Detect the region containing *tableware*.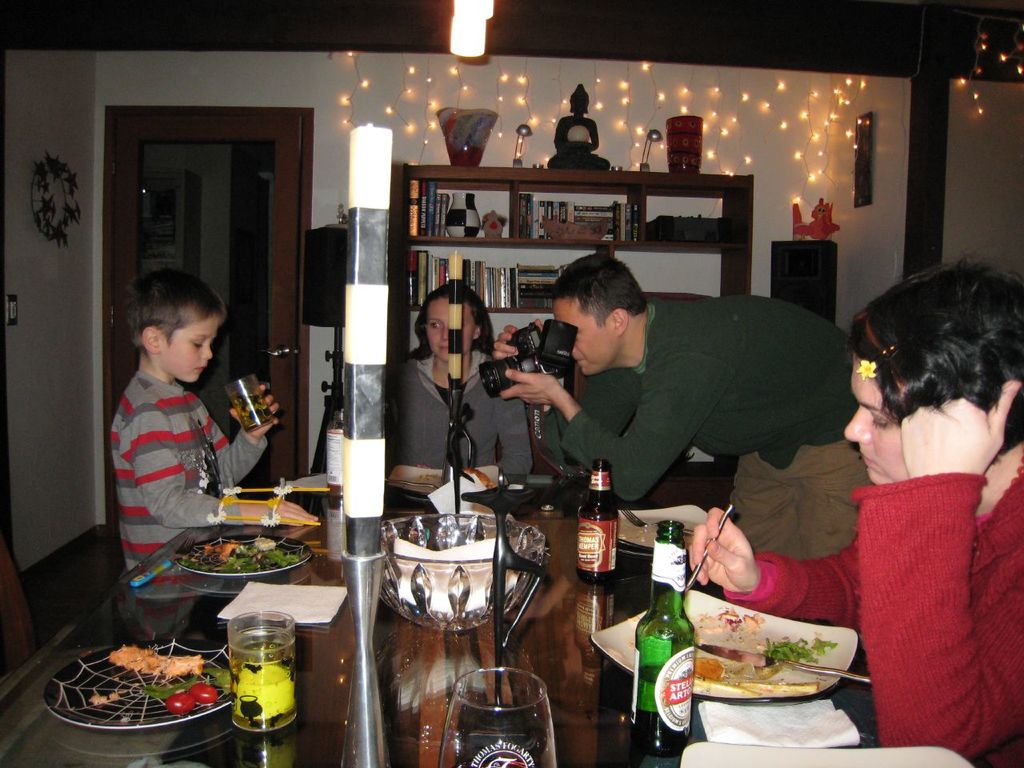
<bbox>178, 530, 306, 583</bbox>.
